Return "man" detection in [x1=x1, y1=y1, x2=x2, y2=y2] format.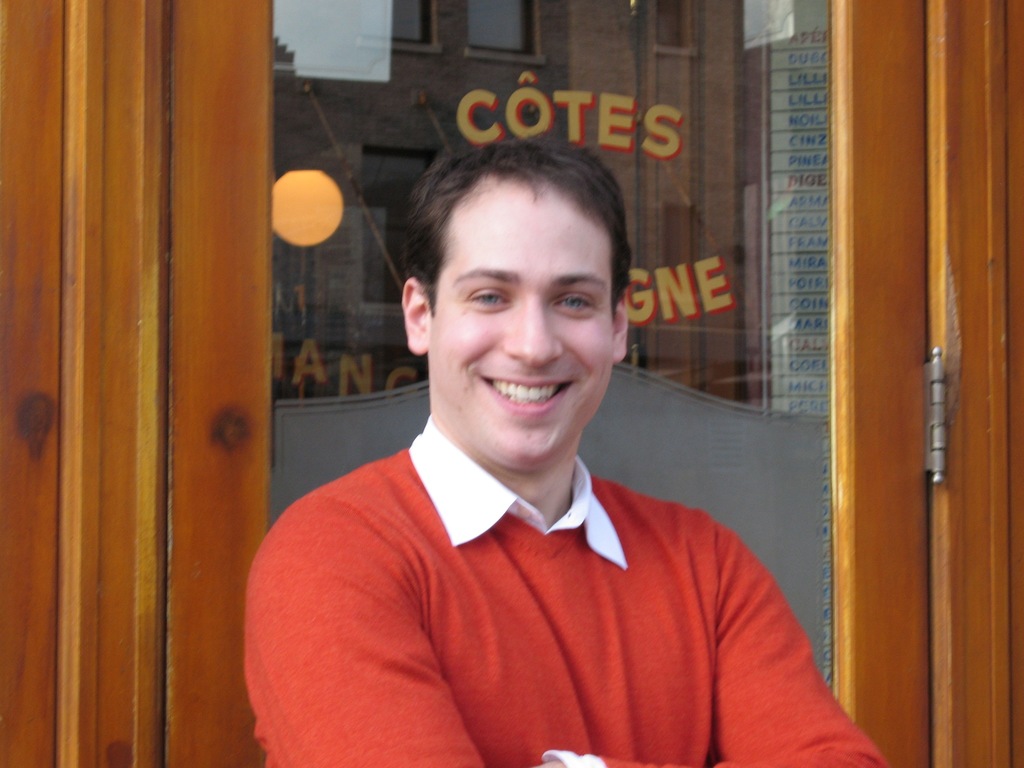
[x1=241, y1=131, x2=890, y2=767].
